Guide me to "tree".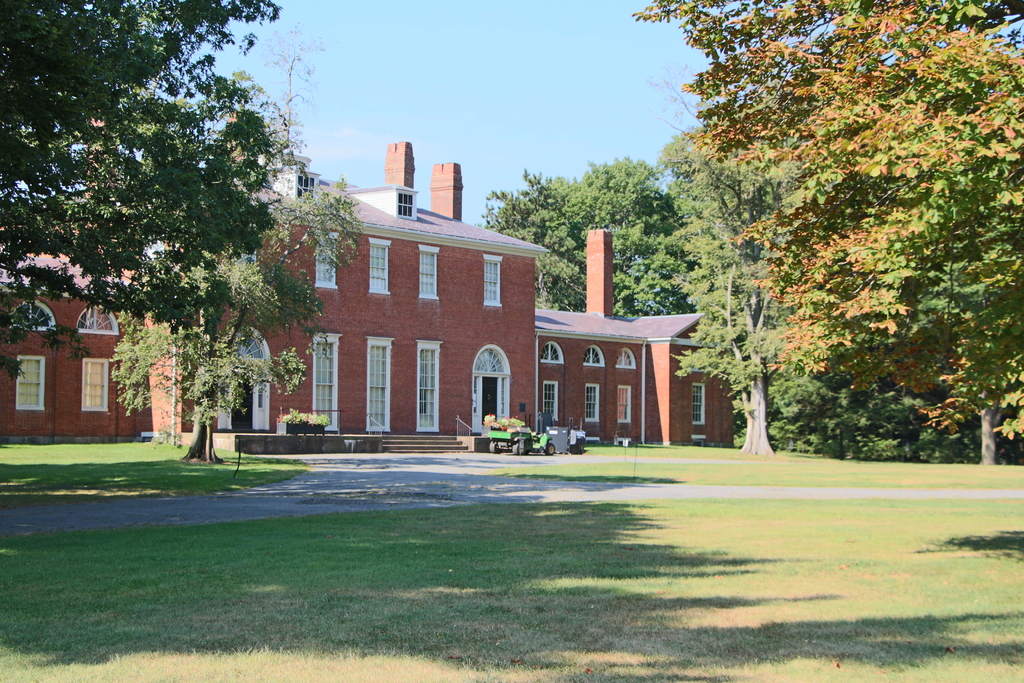
Guidance: Rect(106, 19, 368, 465).
